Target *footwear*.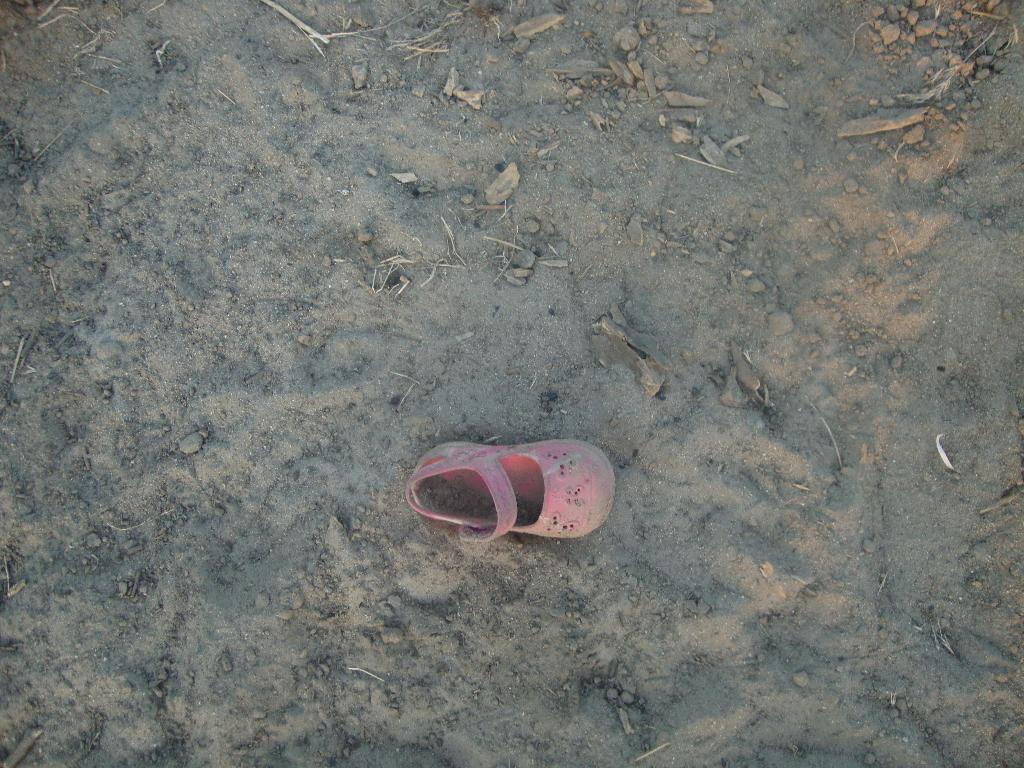
Target region: <bbox>412, 448, 616, 564</bbox>.
